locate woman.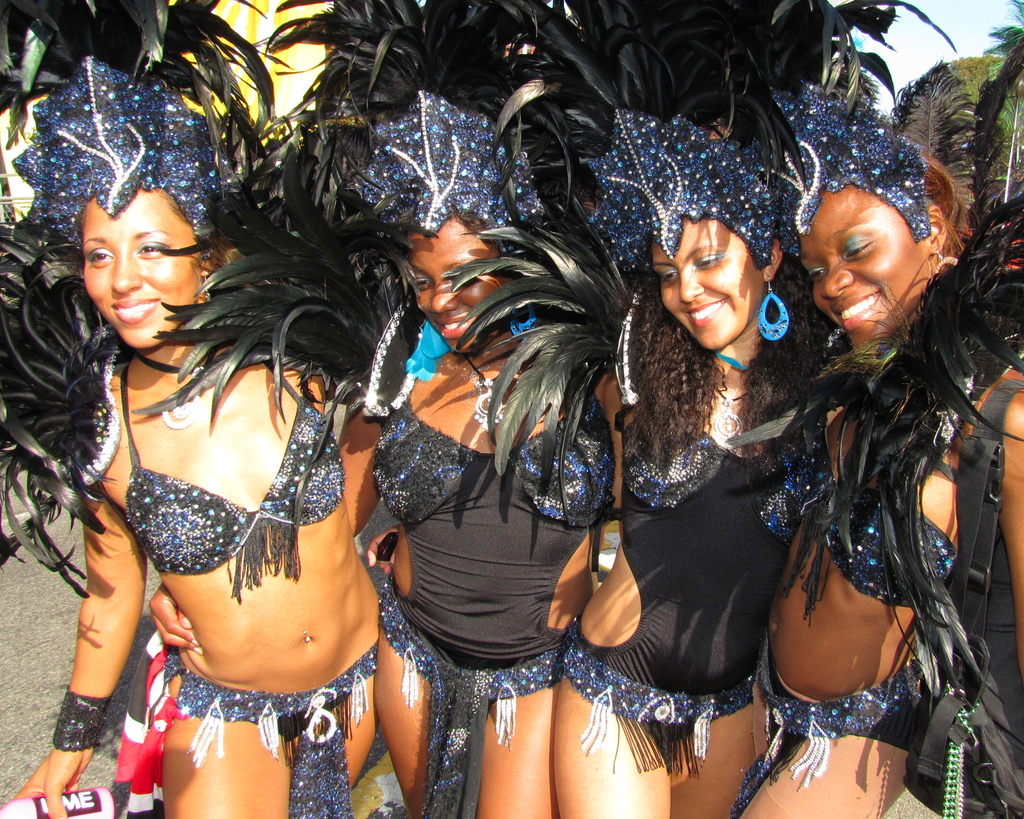
Bounding box: 0,0,381,818.
